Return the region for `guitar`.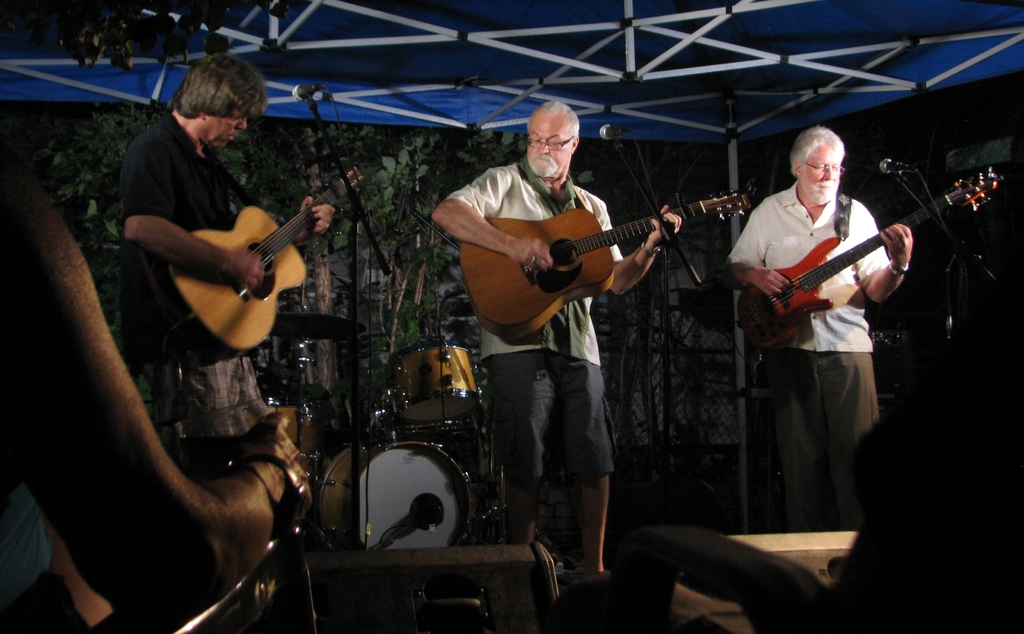
726/166/1012/362.
